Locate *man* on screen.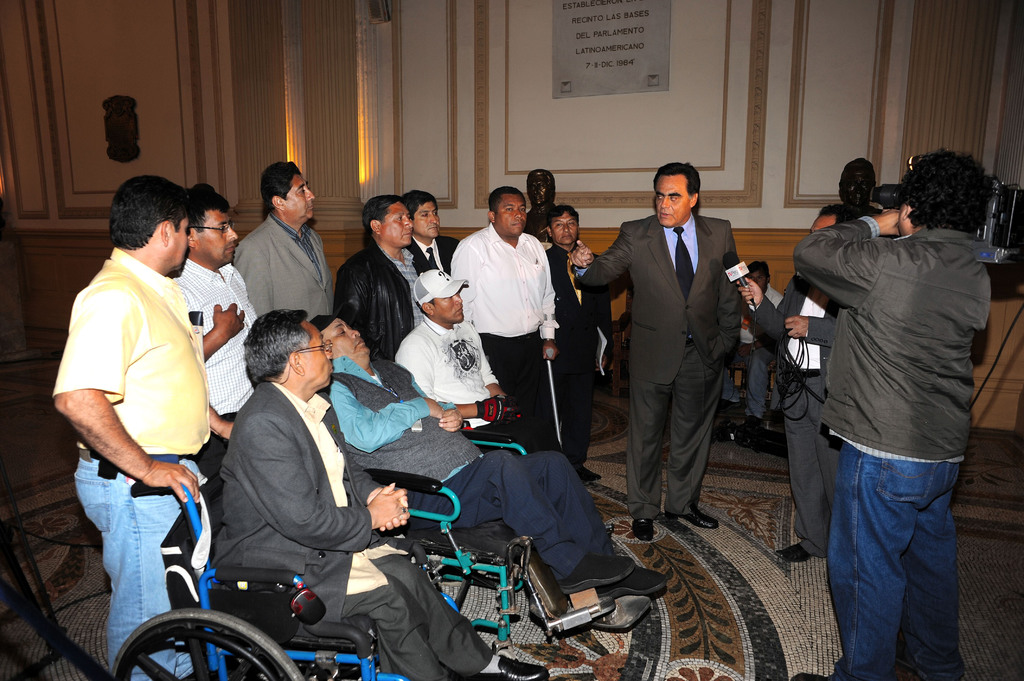
On screen at crop(51, 134, 238, 680).
